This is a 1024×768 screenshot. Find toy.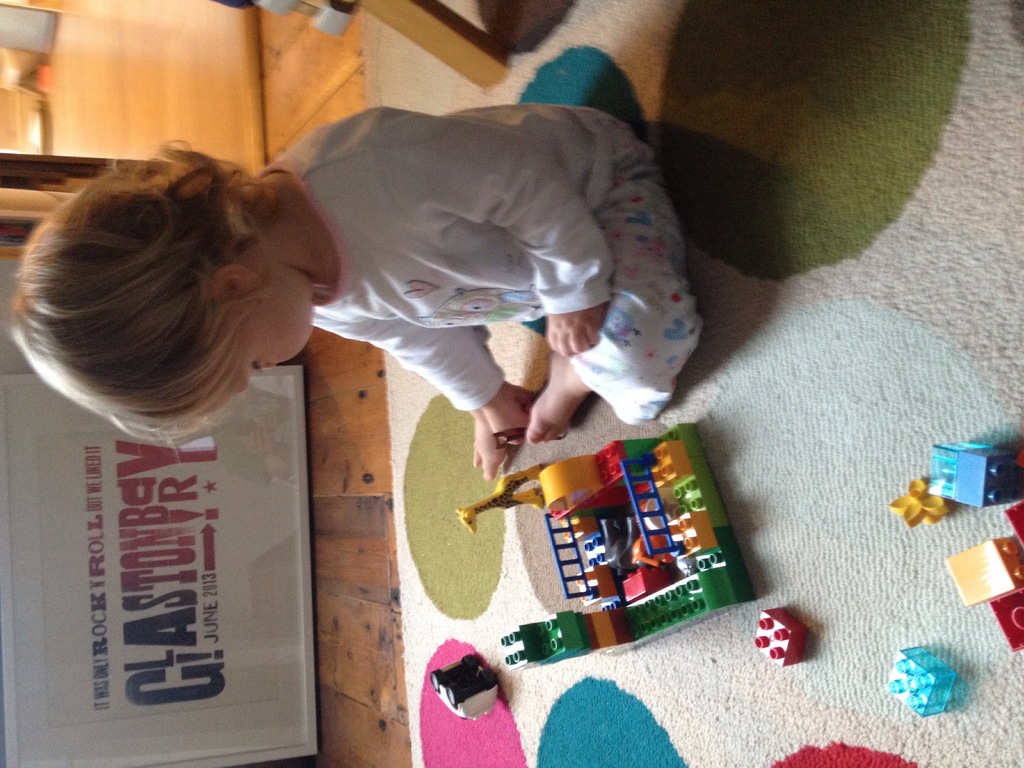
Bounding box: Rect(932, 442, 988, 500).
